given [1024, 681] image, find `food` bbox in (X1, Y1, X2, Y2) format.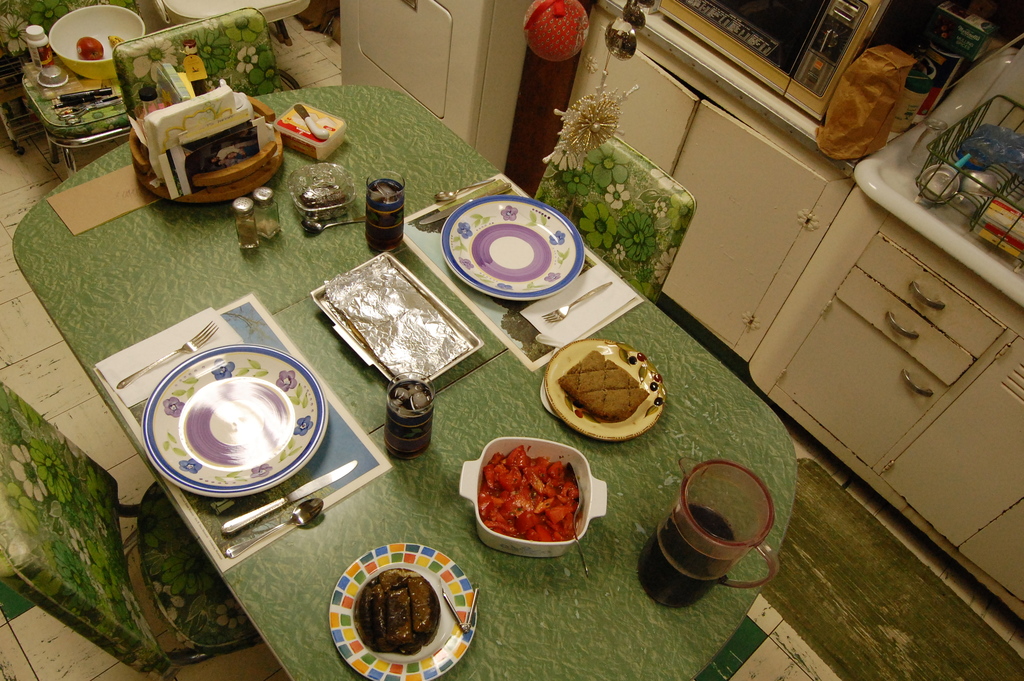
(110, 35, 127, 49).
